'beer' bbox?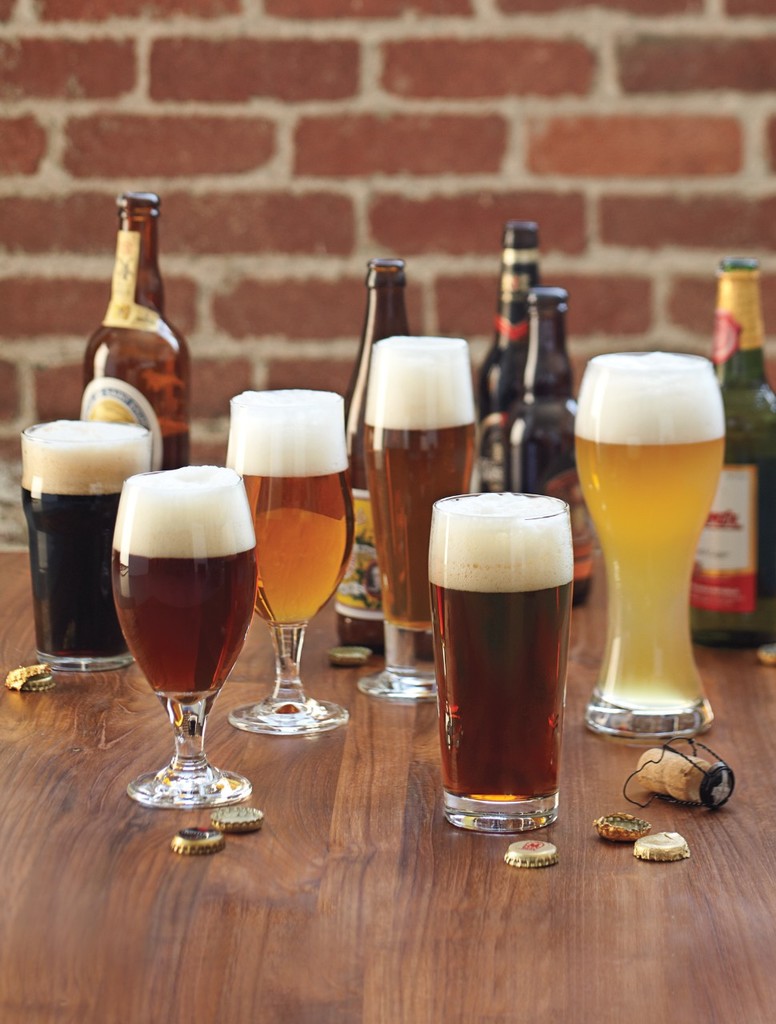
(x1=468, y1=222, x2=522, y2=477)
